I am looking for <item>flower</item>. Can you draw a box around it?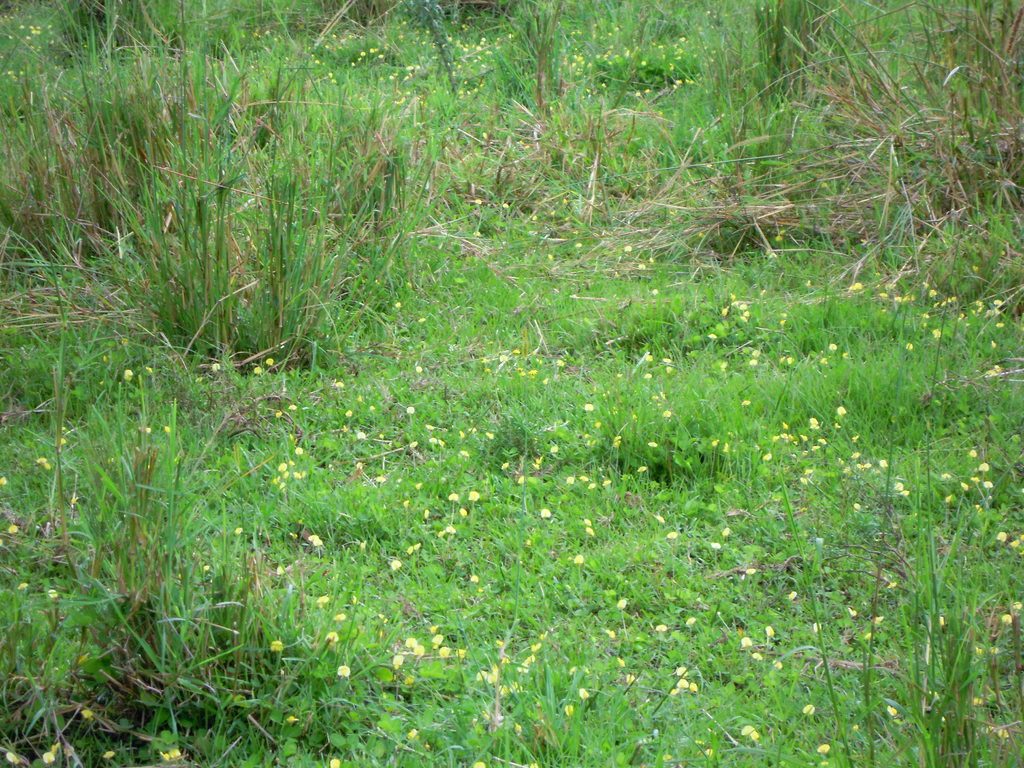
Sure, the bounding box is 759,451,769,463.
